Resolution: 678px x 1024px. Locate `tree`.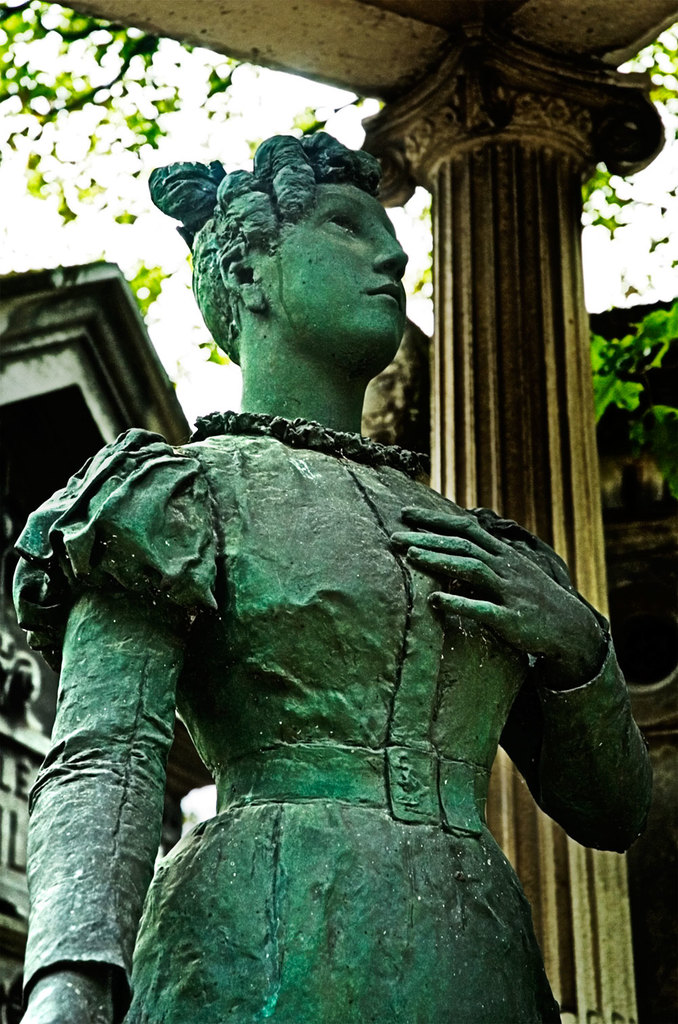
0:5:677:452.
